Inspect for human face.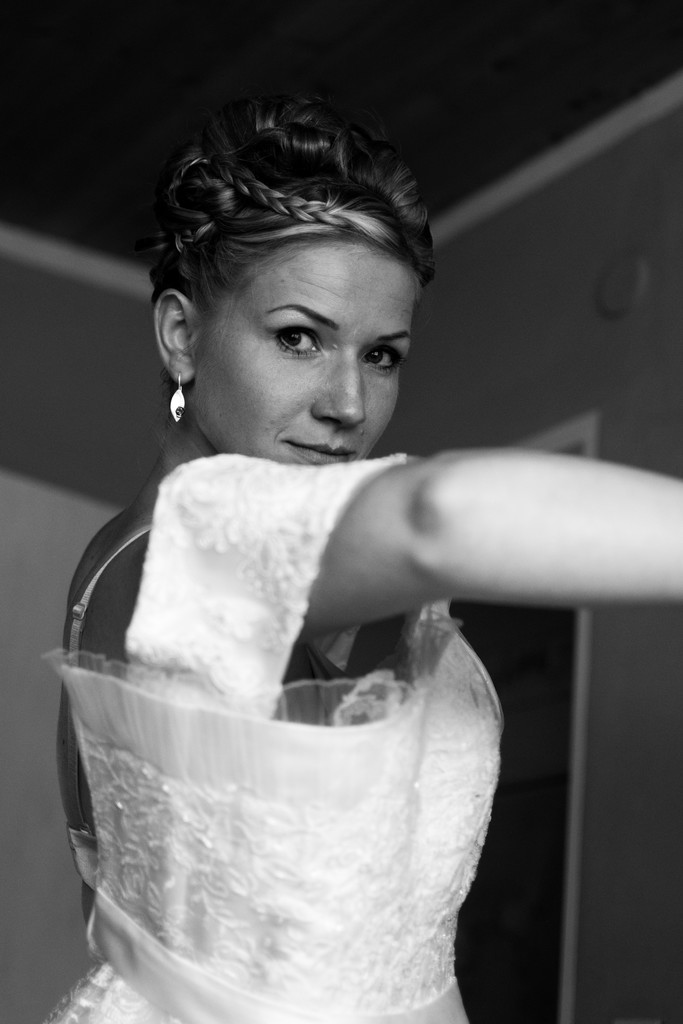
Inspection: <region>196, 241, 413, 468</region>.
